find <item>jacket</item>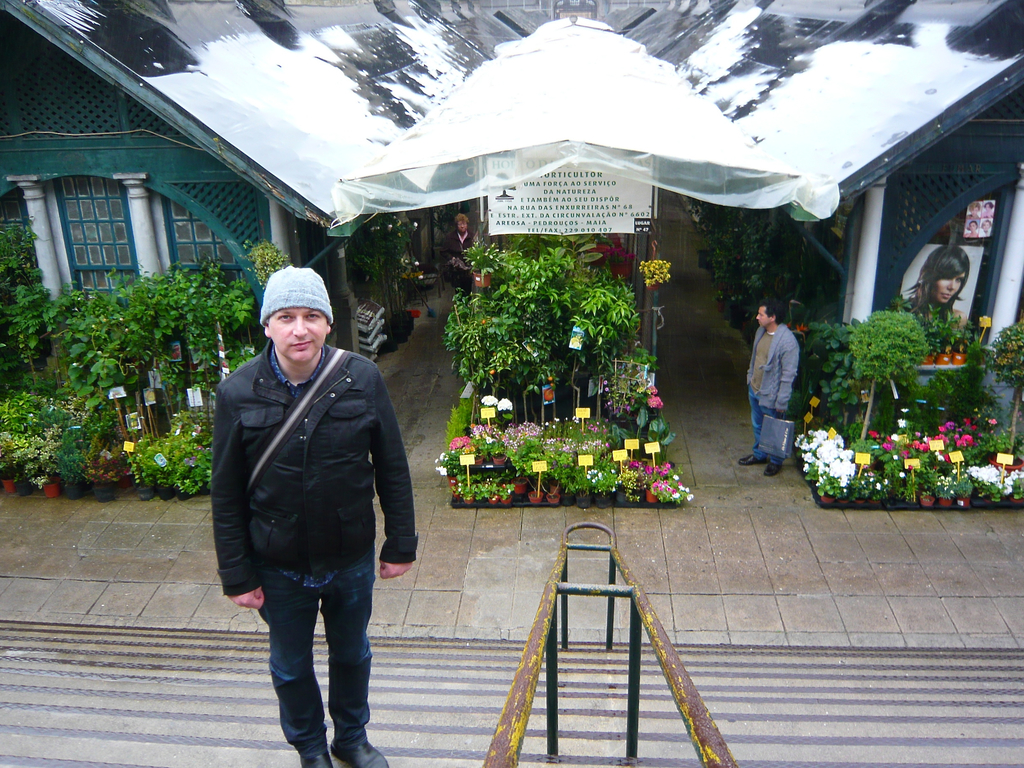
pyautogui.locateOnScreen(210, 305, 400, 597)
